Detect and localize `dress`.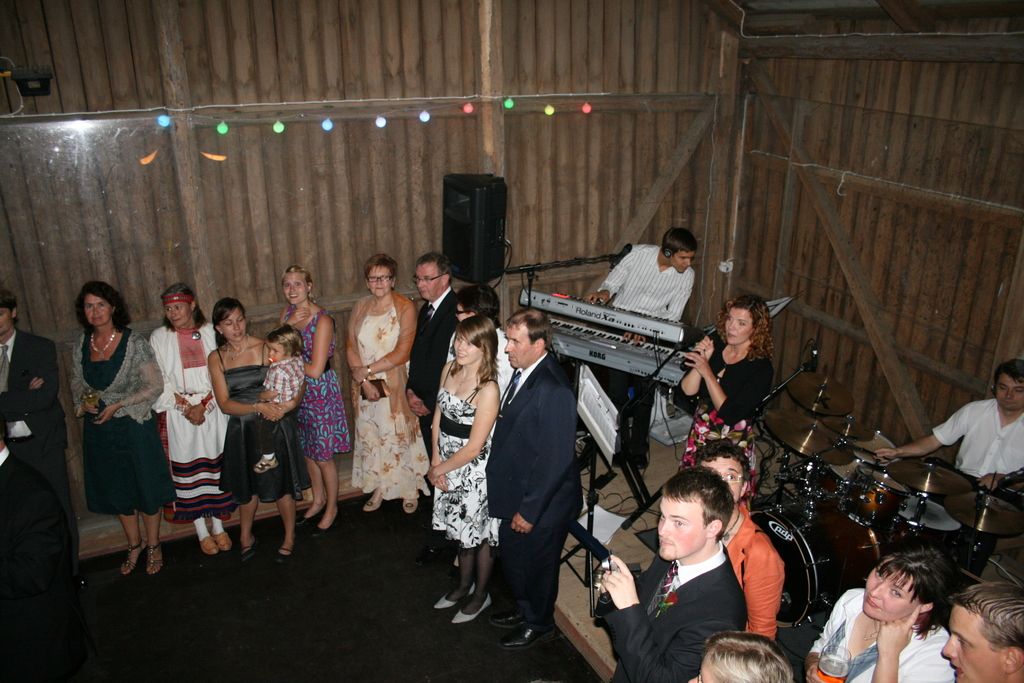
Localized at locate(292, 315, 351, 462).
